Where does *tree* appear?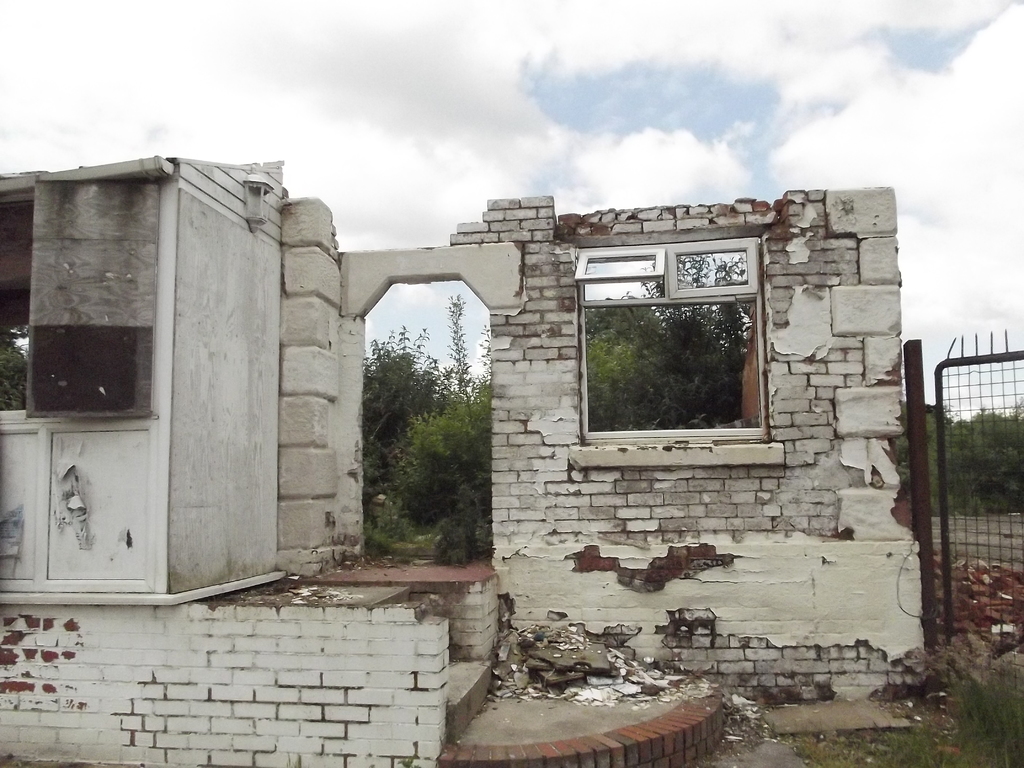
Appears at [left=588, top=248, right=755, bottom=431].
